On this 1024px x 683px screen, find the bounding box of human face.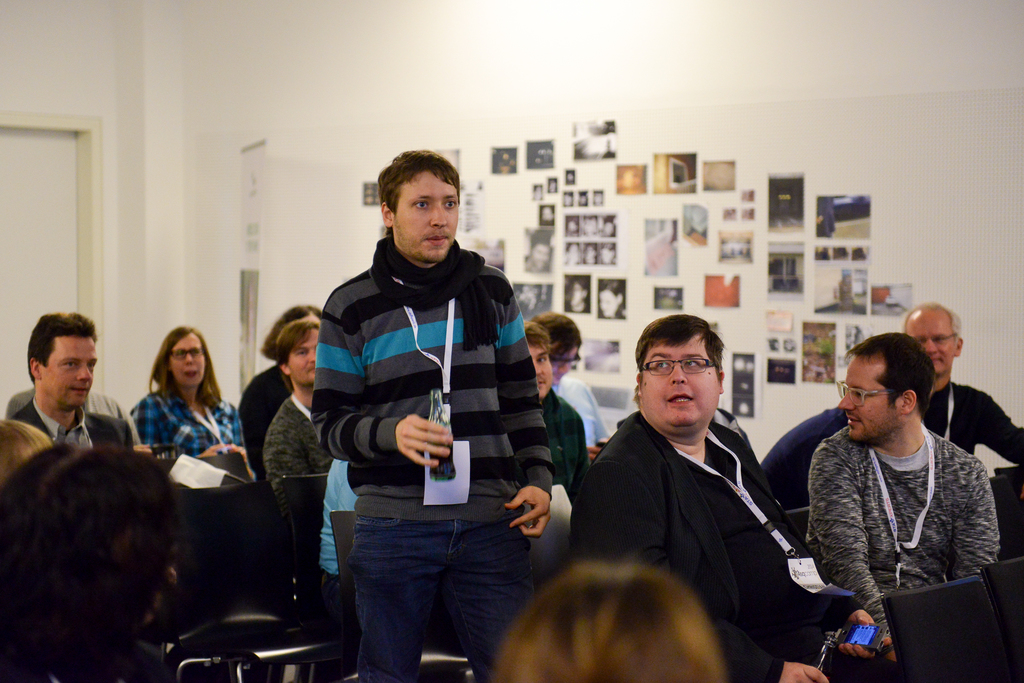
Bounding box: rect(638, 336, 717, 432).
